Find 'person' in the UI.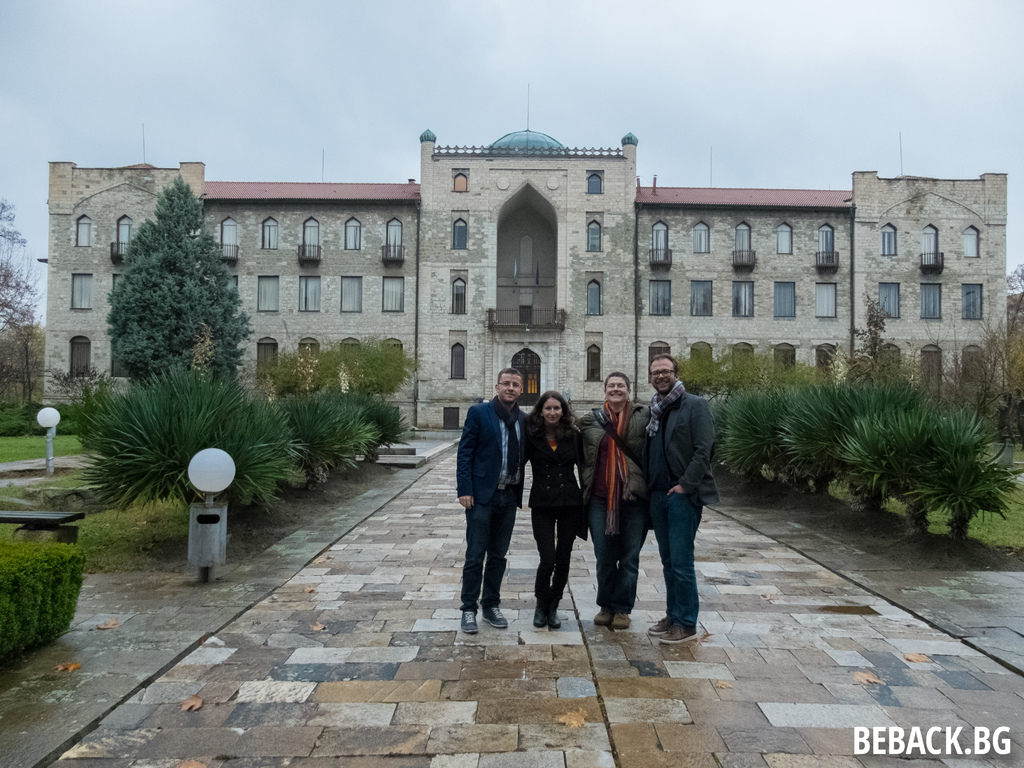
UI element at region(451, 362, 536, 632).
